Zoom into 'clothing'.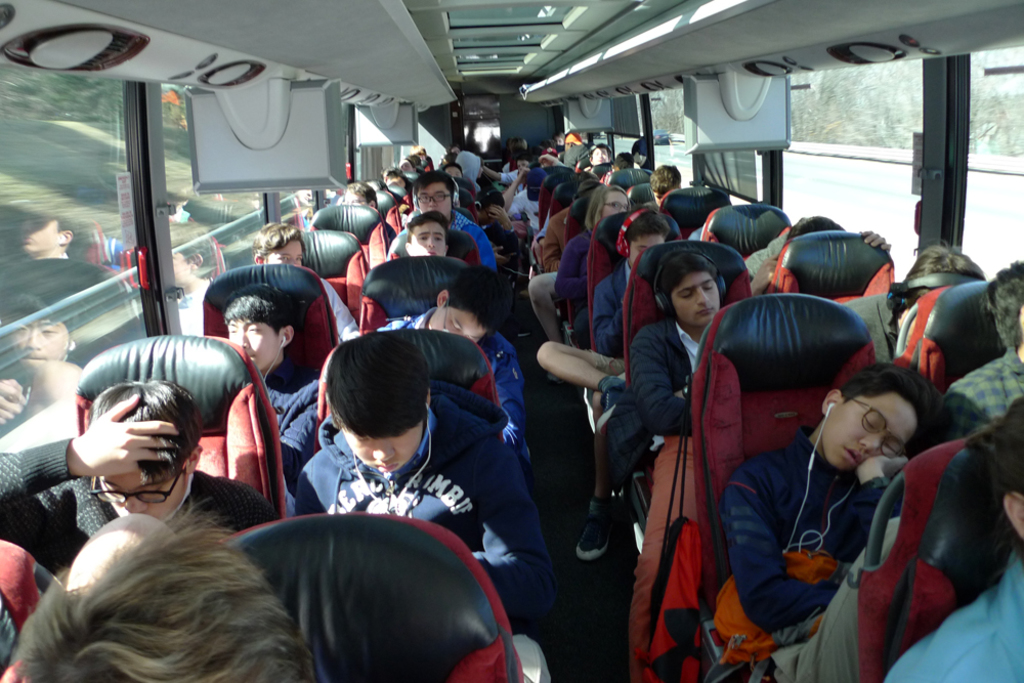
Zoom target: 729, 220, 788, 304.
